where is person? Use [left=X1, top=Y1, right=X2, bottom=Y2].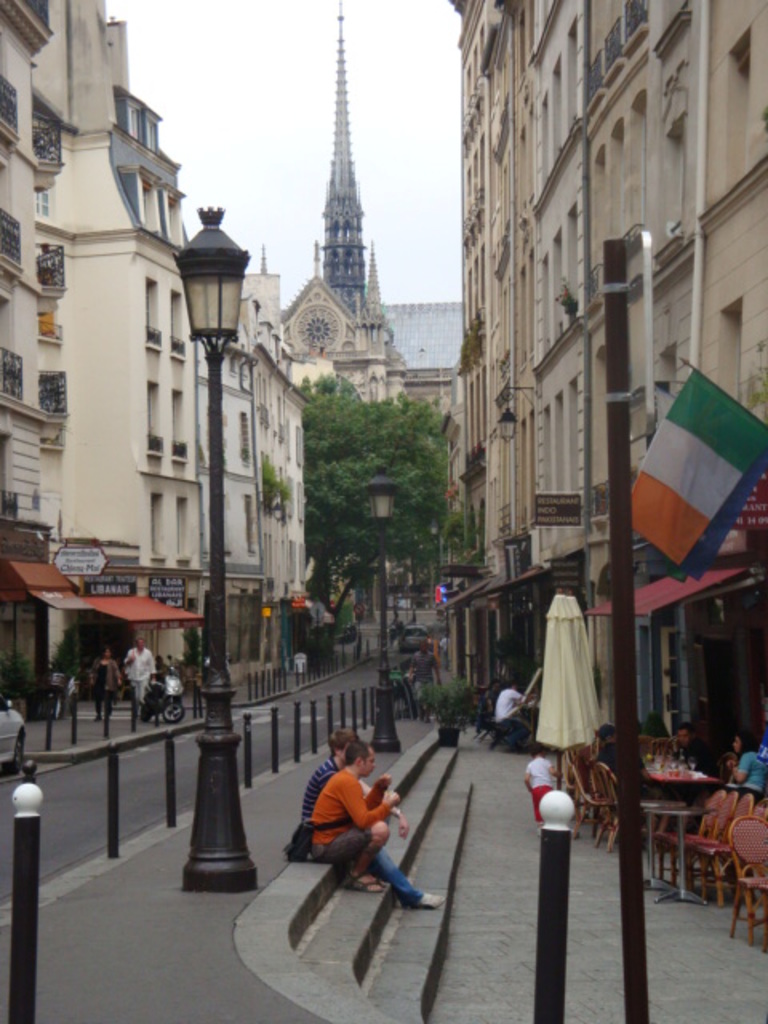
[left=582, top=726, right=619, bottom=758].
